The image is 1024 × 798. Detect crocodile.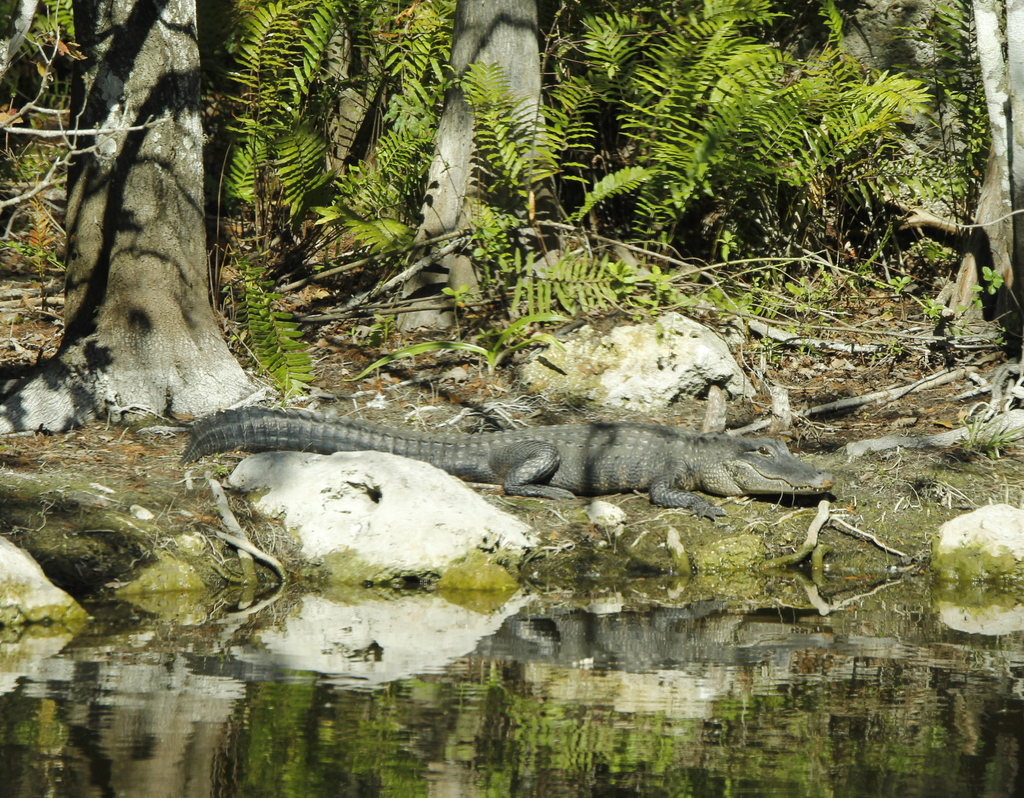
Detection: x1=177, y1=404, x2=833, y2=525.
